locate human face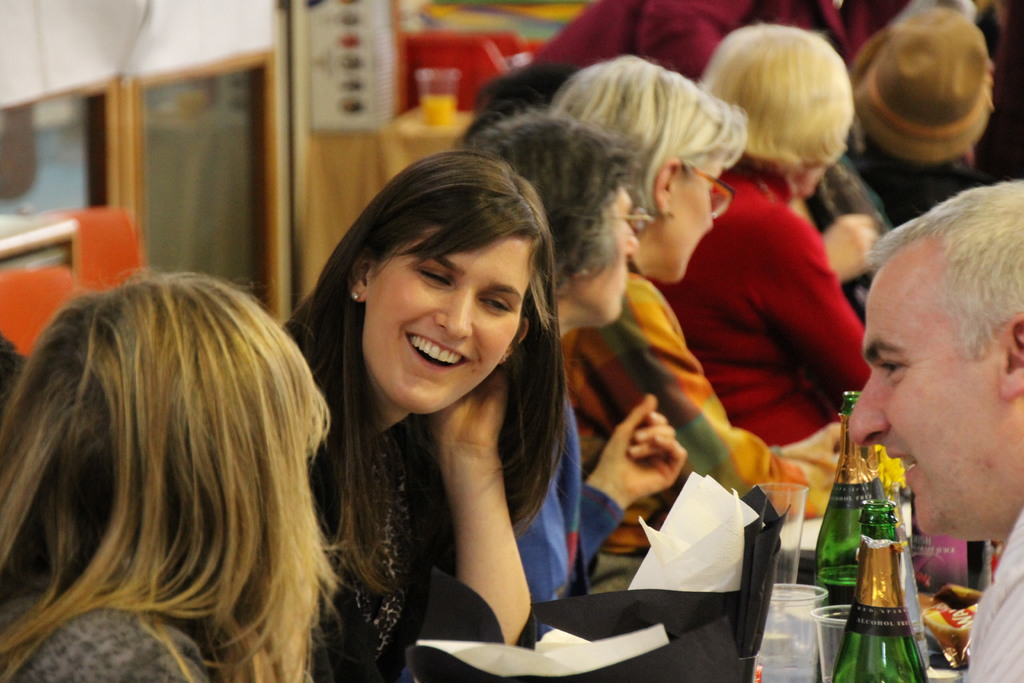
crop(577, 188, 650, 320)
